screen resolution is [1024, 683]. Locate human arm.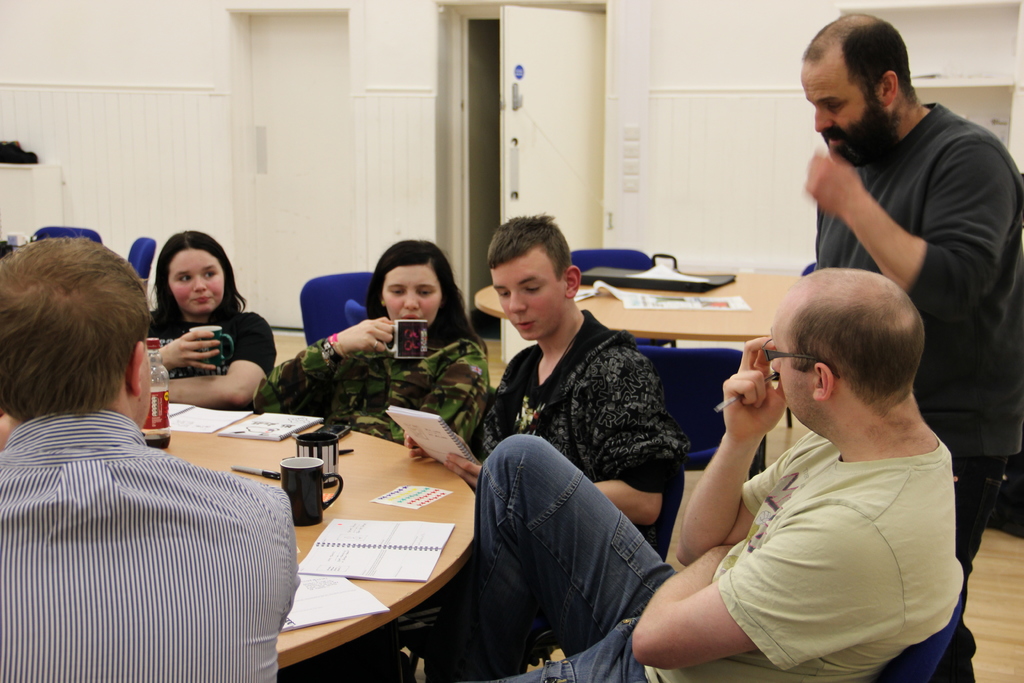
Rect(668, 331, 818, 558).
